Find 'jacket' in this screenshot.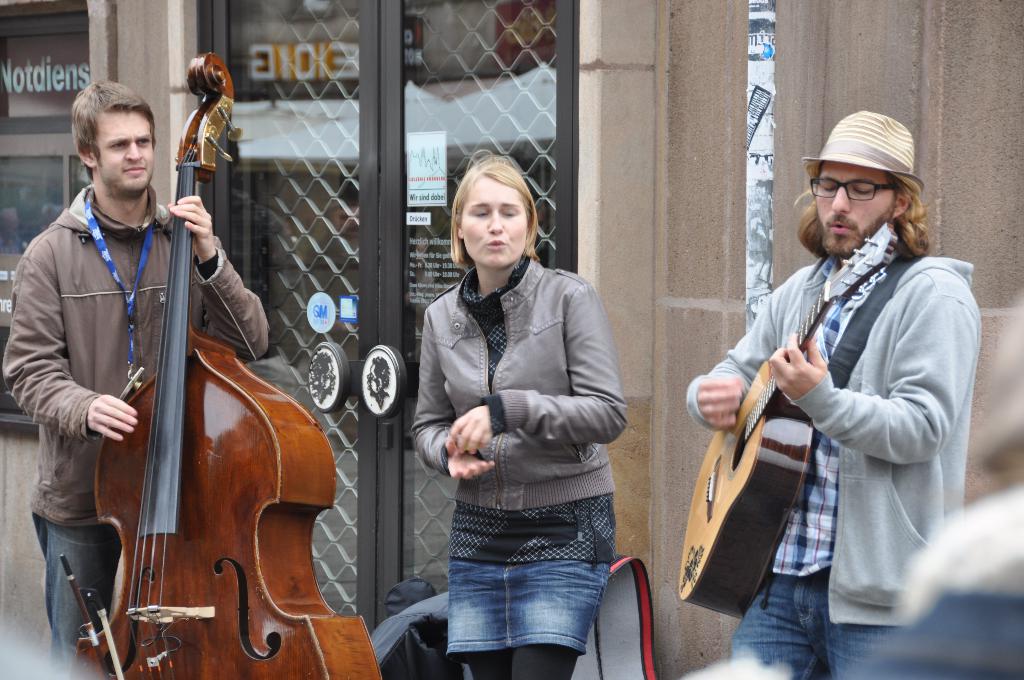
The bounding box for 'jacket' is rect(408, 252, 630, 518).
